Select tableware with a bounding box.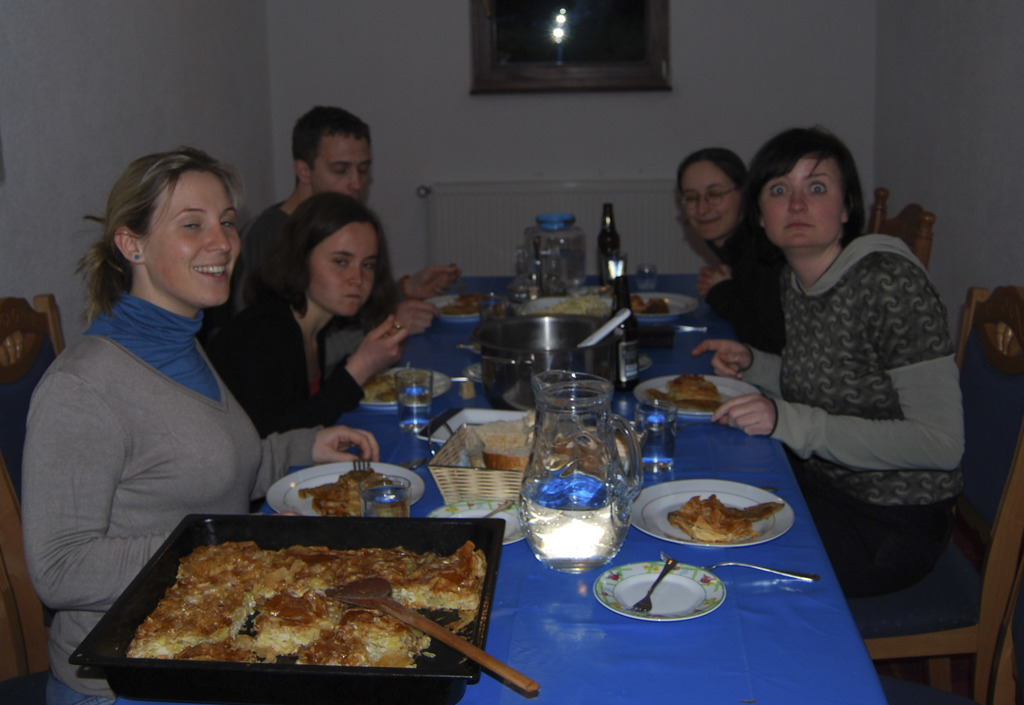
rect(68, 517, 505, 699).
